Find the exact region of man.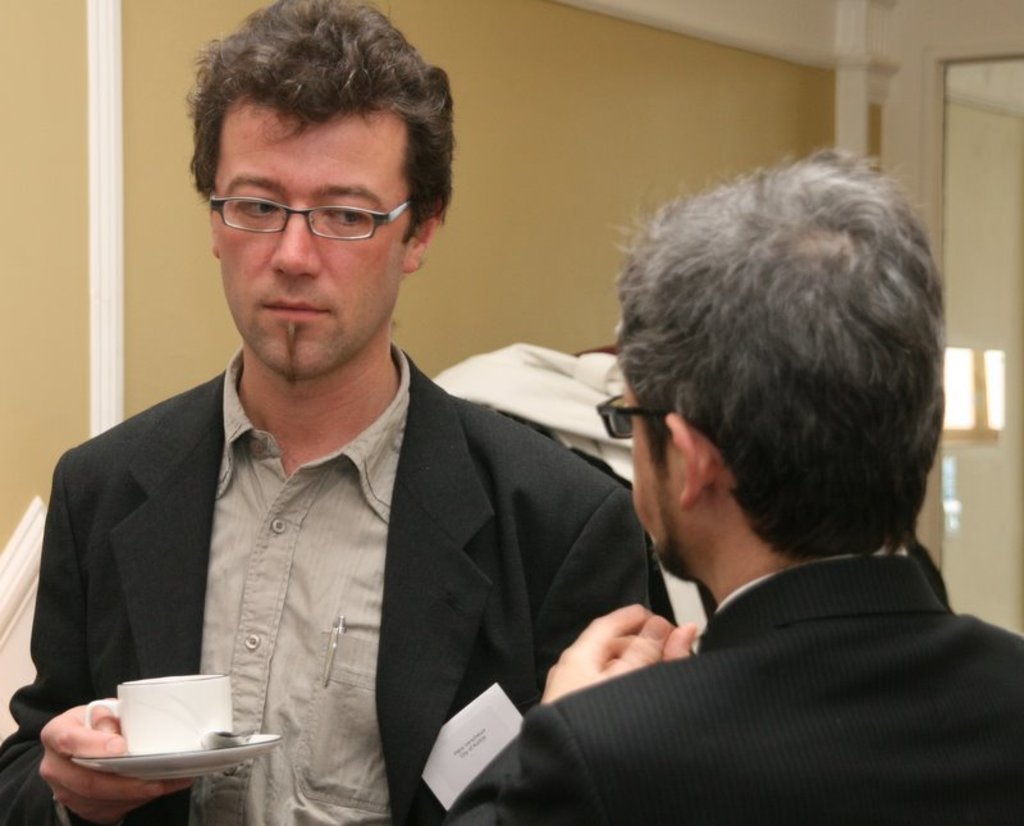
Exact region: x1=0, y1=0, x2=681, y2=825.
